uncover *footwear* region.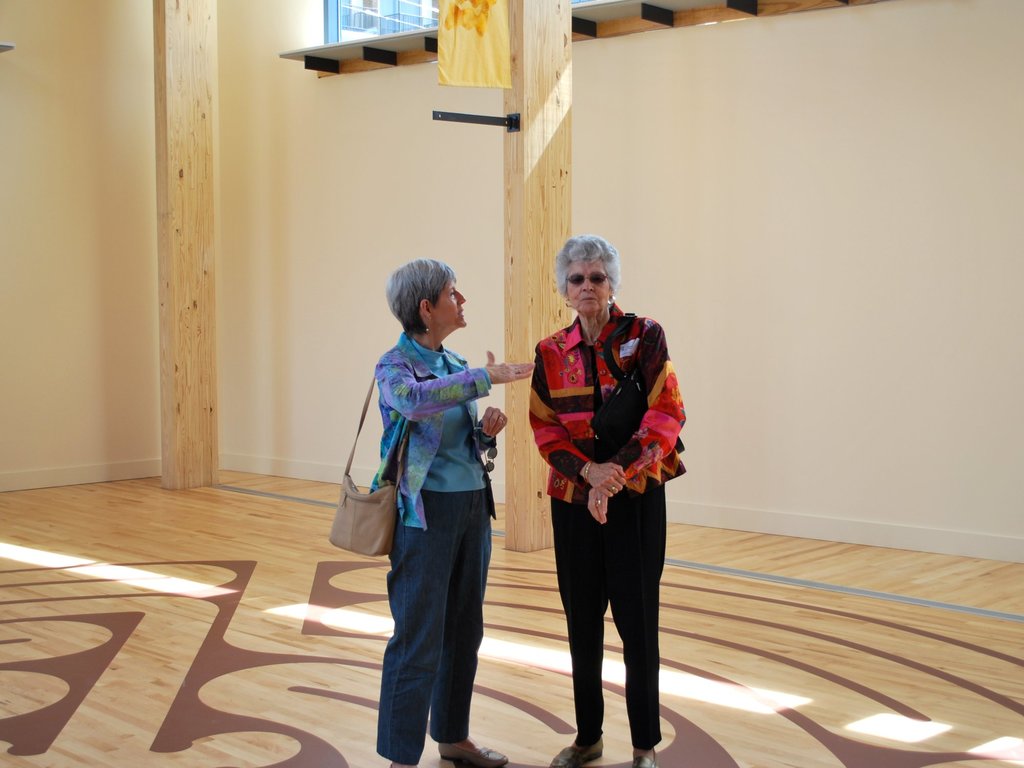
Uncovered: (left=630, top=751, right=662, bottom=767).
